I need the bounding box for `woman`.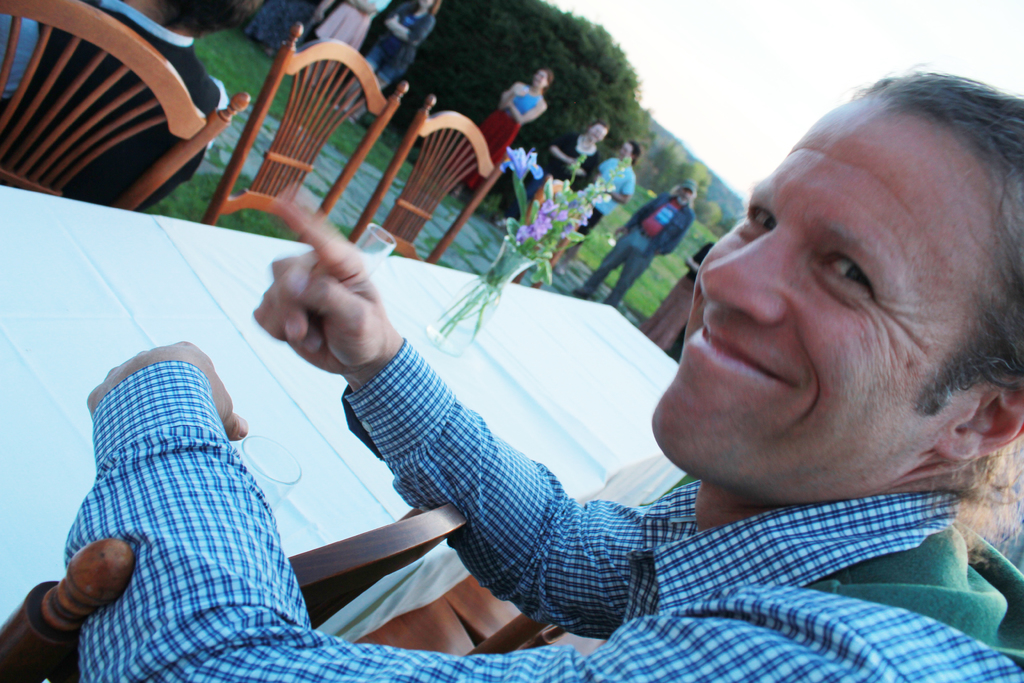
Here it is: Rect(554, 124, 609, 183).
